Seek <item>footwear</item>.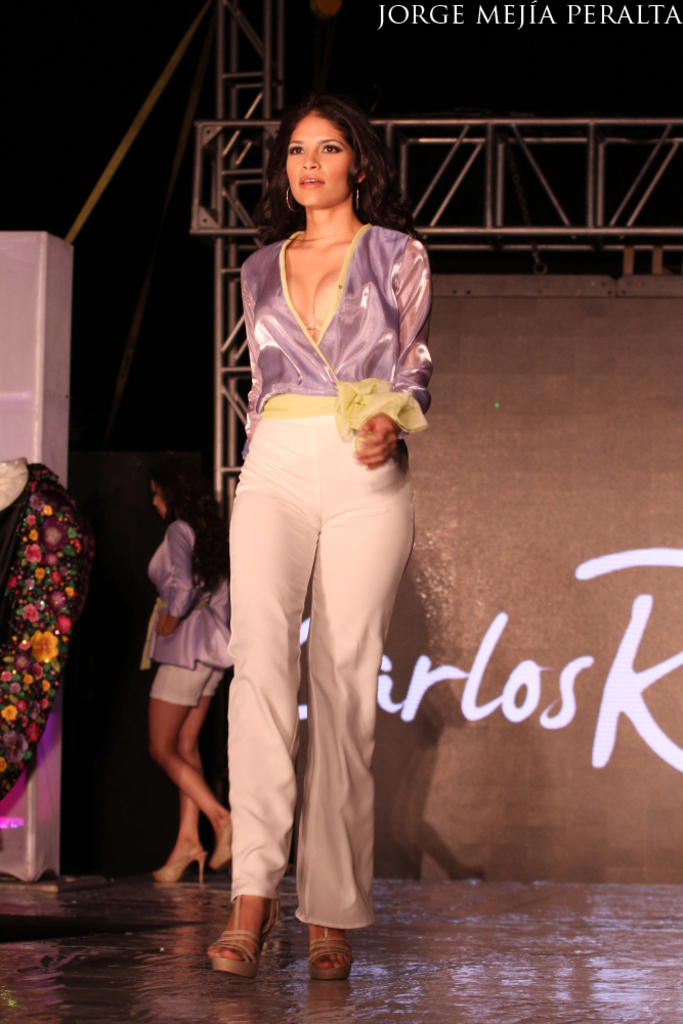
region(211, 807, 238, 878).
